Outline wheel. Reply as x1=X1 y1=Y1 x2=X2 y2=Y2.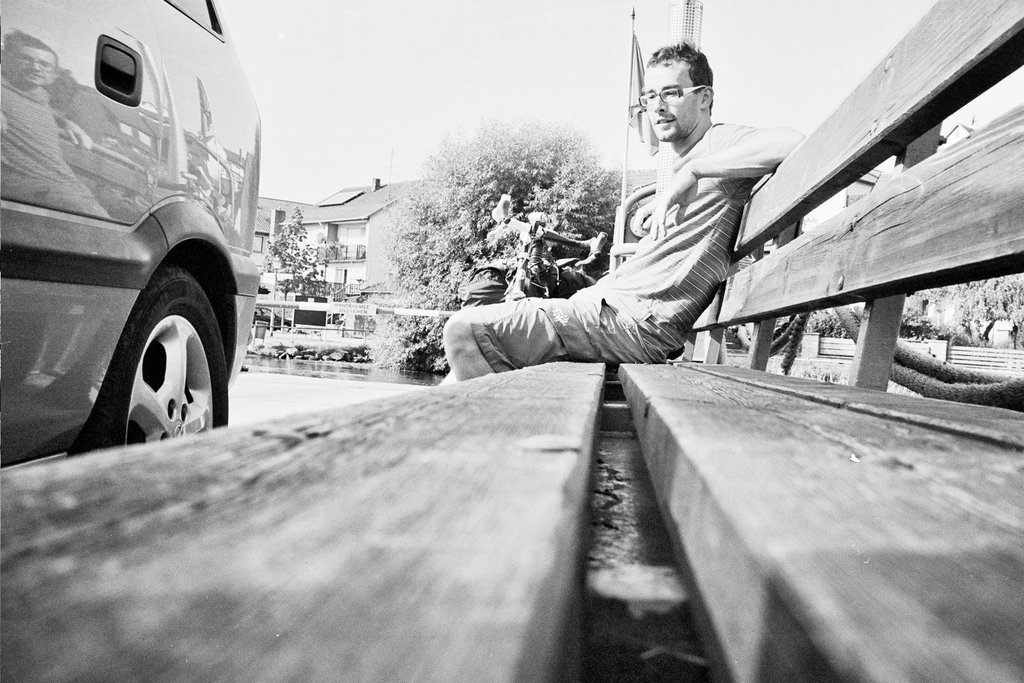
x1=83 y1=257 x2=213 y2=448.
